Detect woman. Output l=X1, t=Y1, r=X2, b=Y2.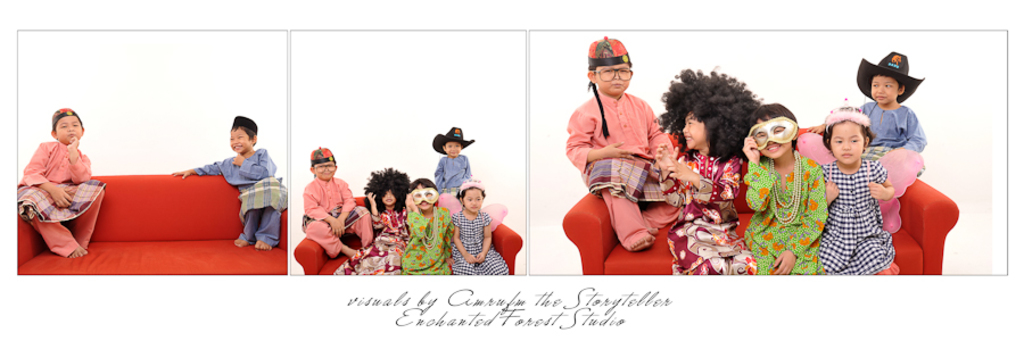
l=13, t=97, r=92, b=256.
